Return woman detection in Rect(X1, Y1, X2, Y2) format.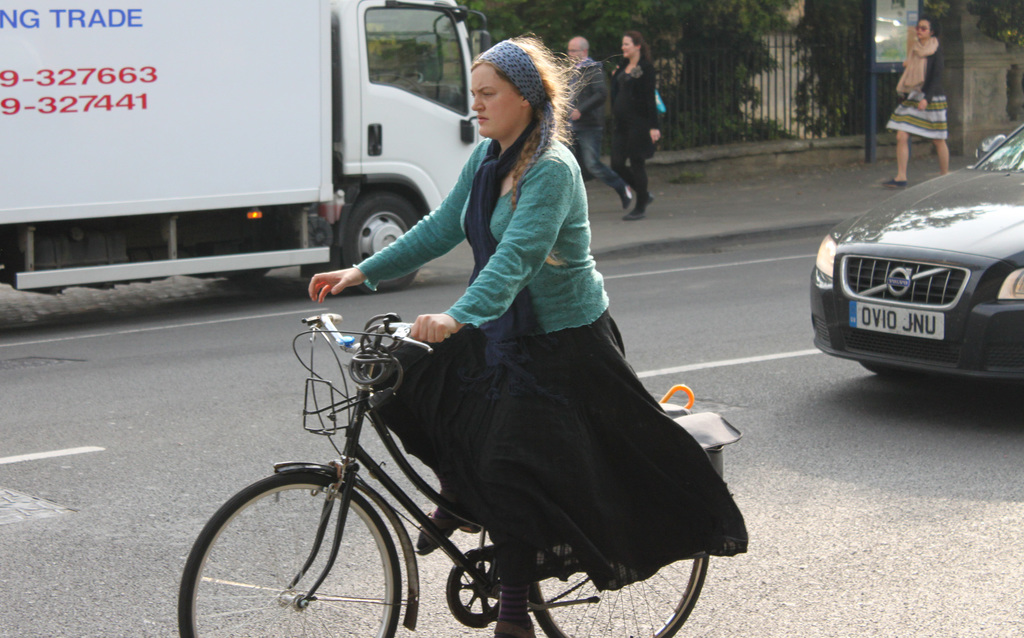
Rect(367, 24, 685, 565).
